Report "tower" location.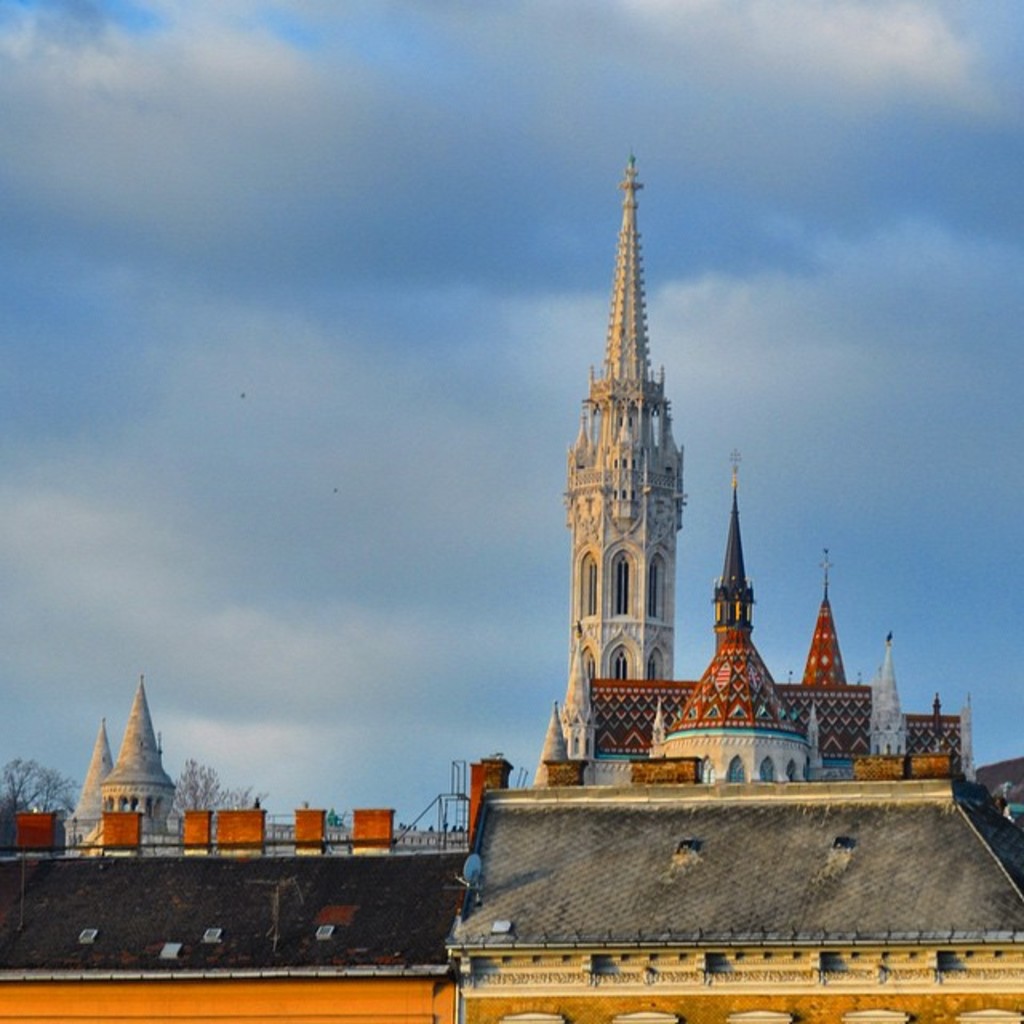
Report: {"x1": 566, "y1": 150, "x2": 683, "y2": 682}.
